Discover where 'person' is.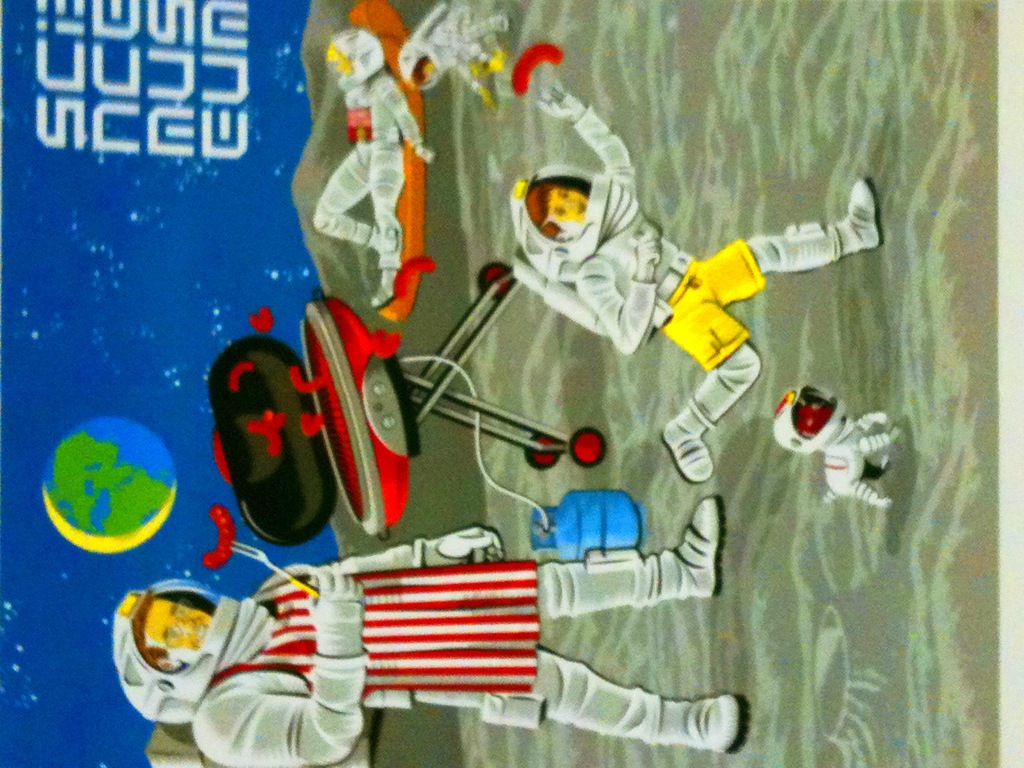
Discovered at (312,26,435,305).
